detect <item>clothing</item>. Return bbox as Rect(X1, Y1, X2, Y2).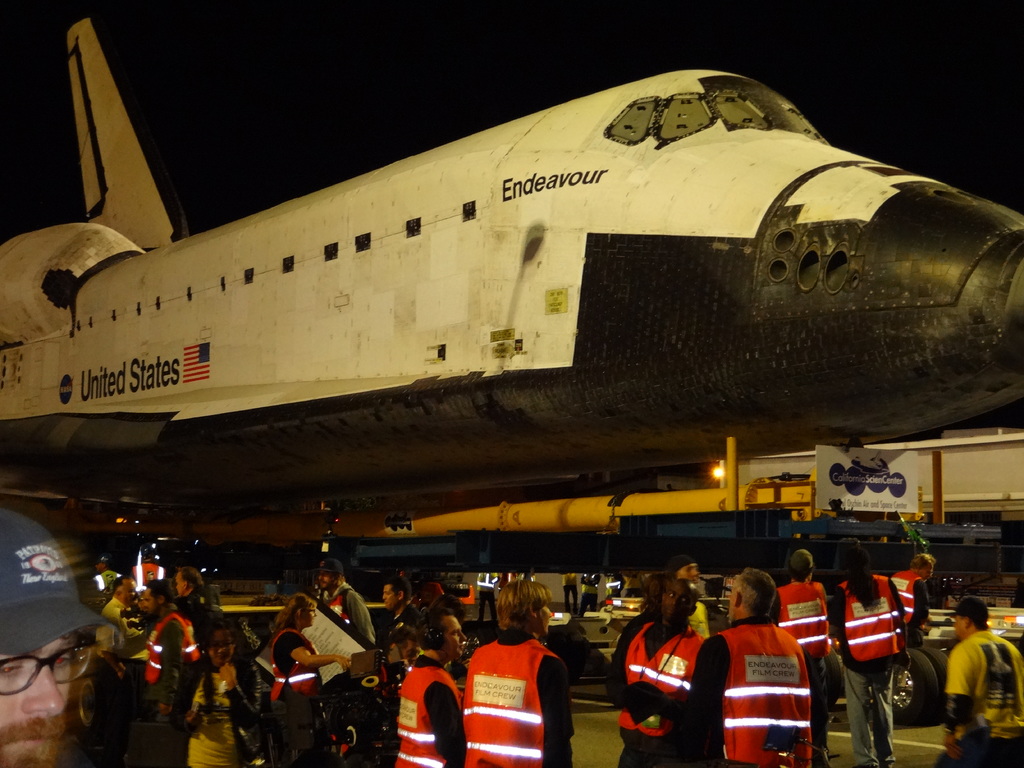
Rect(938, 635, 1023, 767).
